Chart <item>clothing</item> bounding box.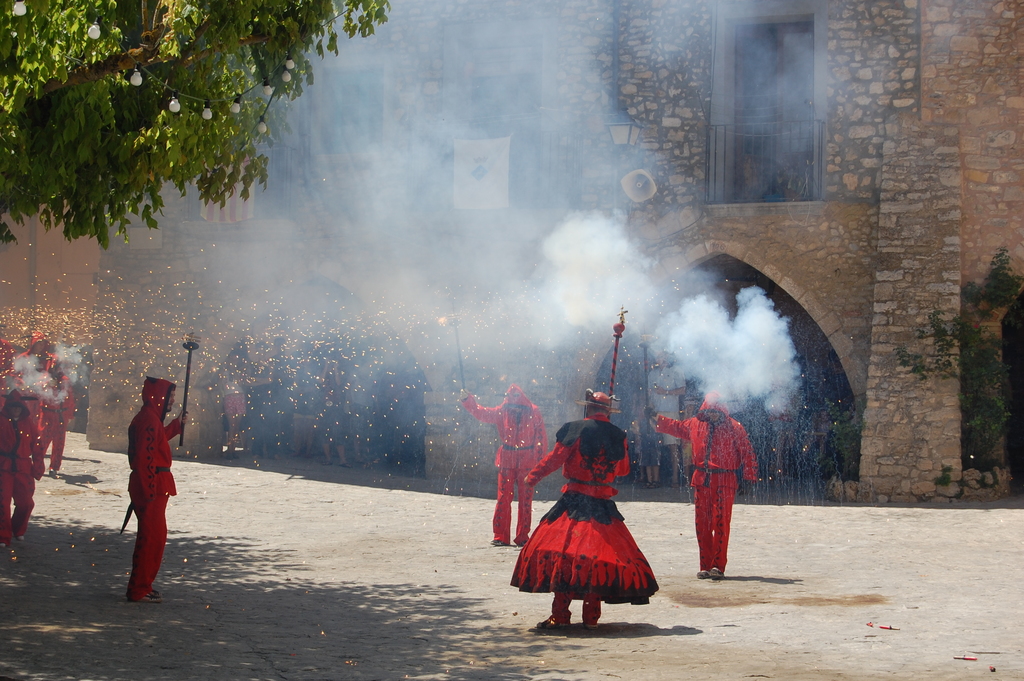
Charted: [x1=680, y1=404, x2=760, y2=577].
